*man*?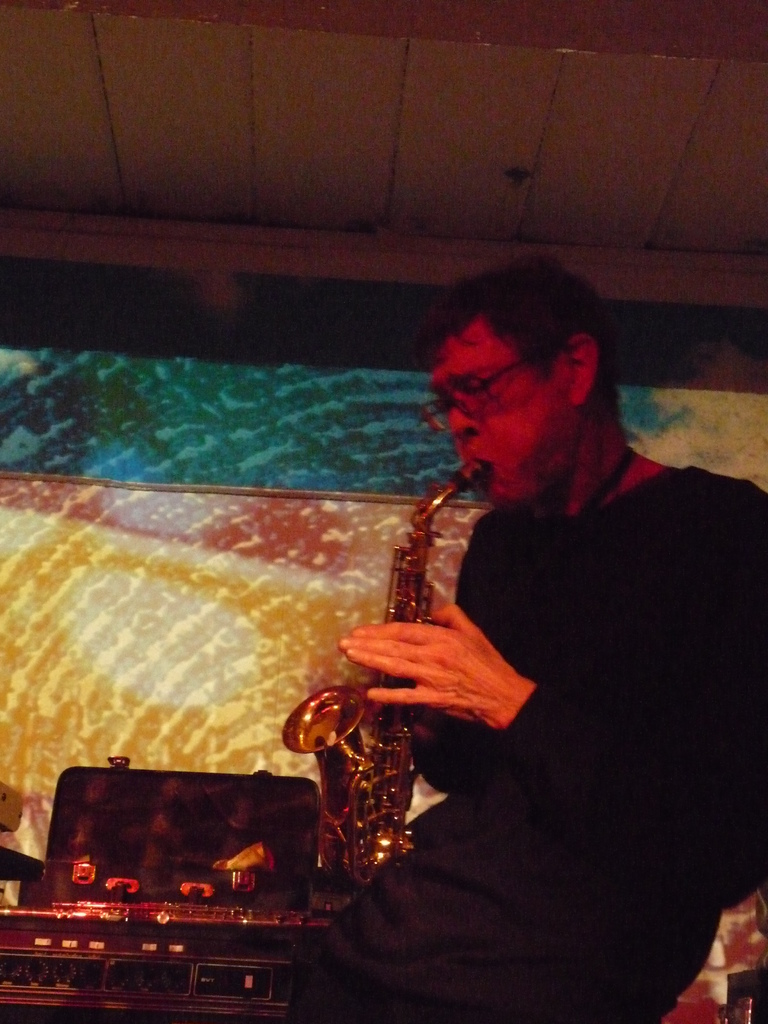
401,273,731,1023
